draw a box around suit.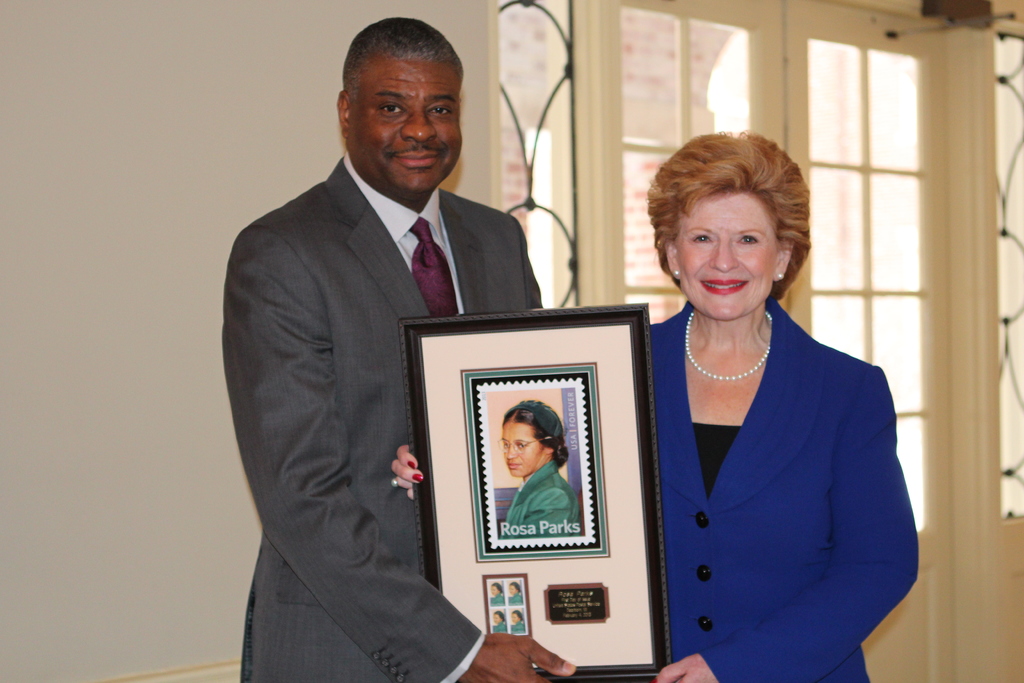
rect(216, 62, 532, 672).
